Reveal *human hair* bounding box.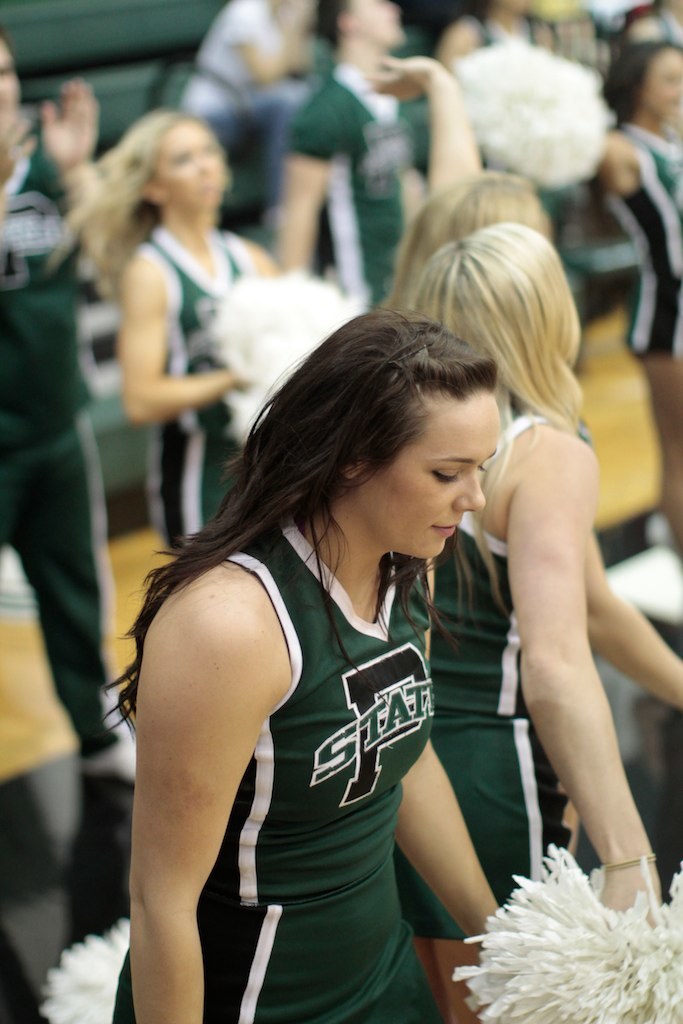
Revealed: BBox(305, 0, 351, 50).
